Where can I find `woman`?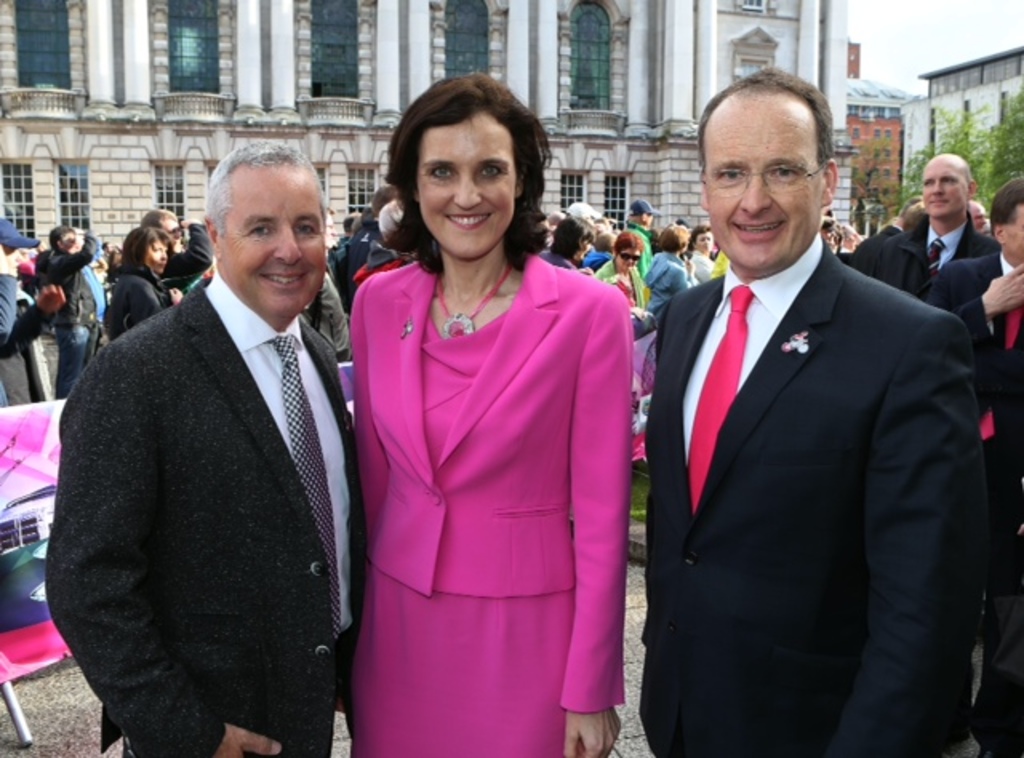
You can find it at (x1=686, y1=222, x2=717, y2=283).
